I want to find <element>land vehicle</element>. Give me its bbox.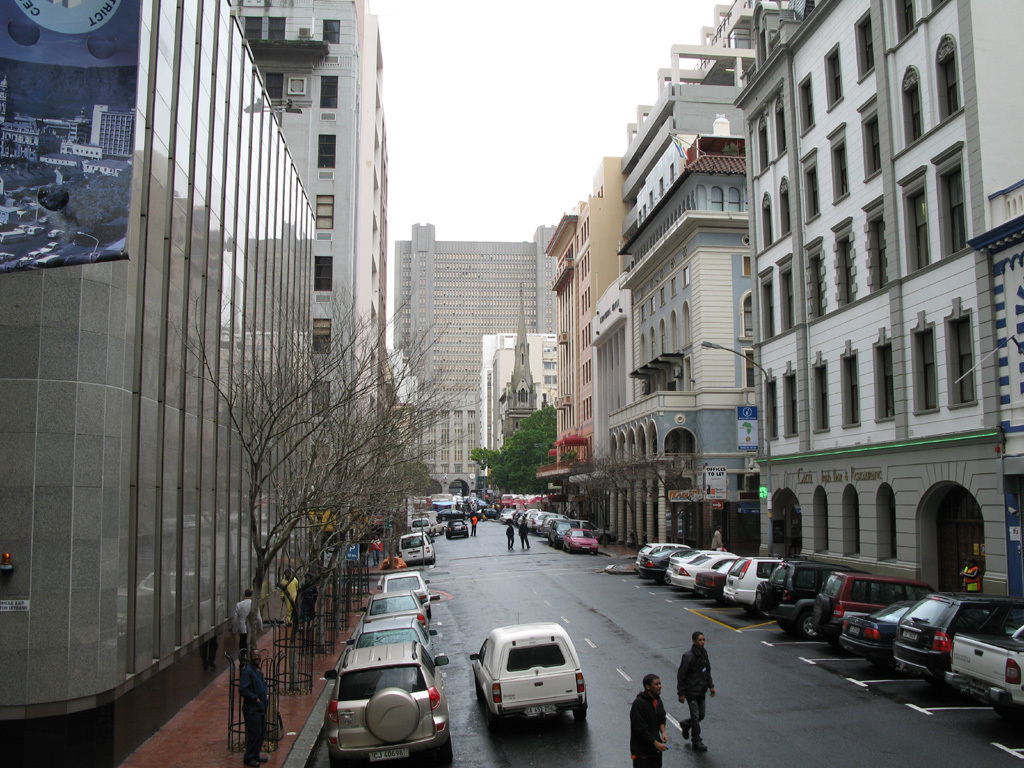
[380, 570, 430, 597].
